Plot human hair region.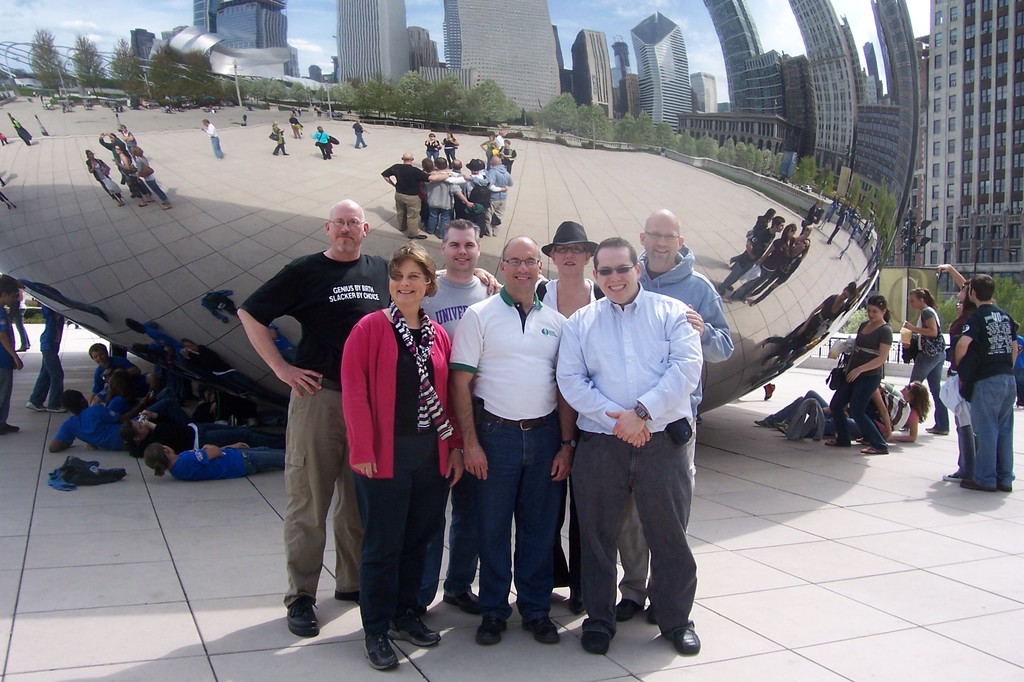
Plotted at (552,242,592,259).
